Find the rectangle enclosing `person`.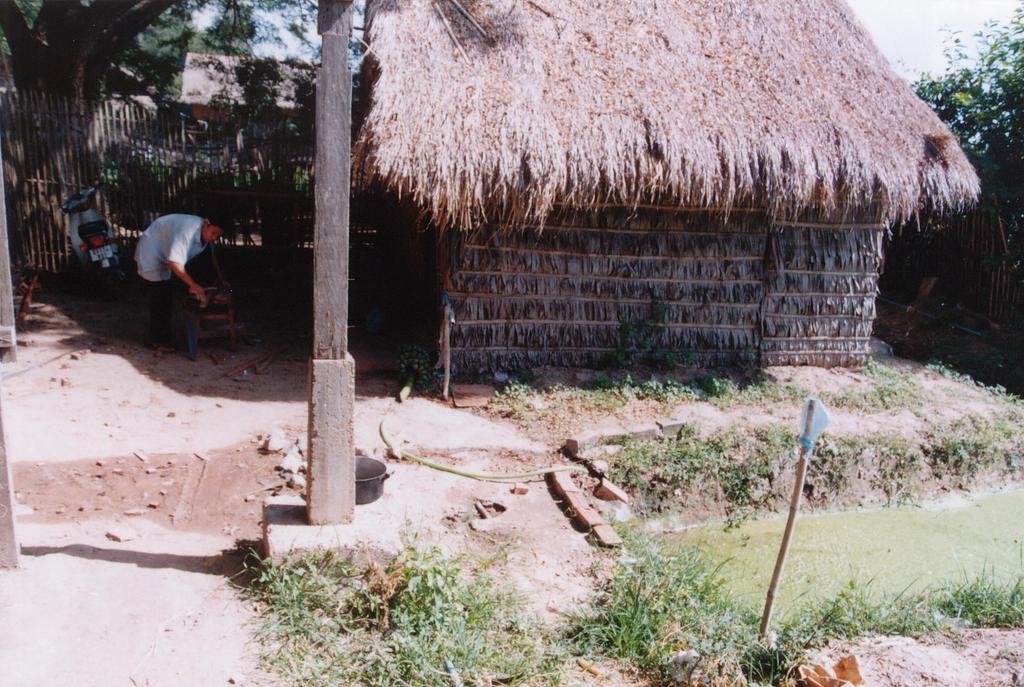
bbox=(133, 214, 228, 362).
